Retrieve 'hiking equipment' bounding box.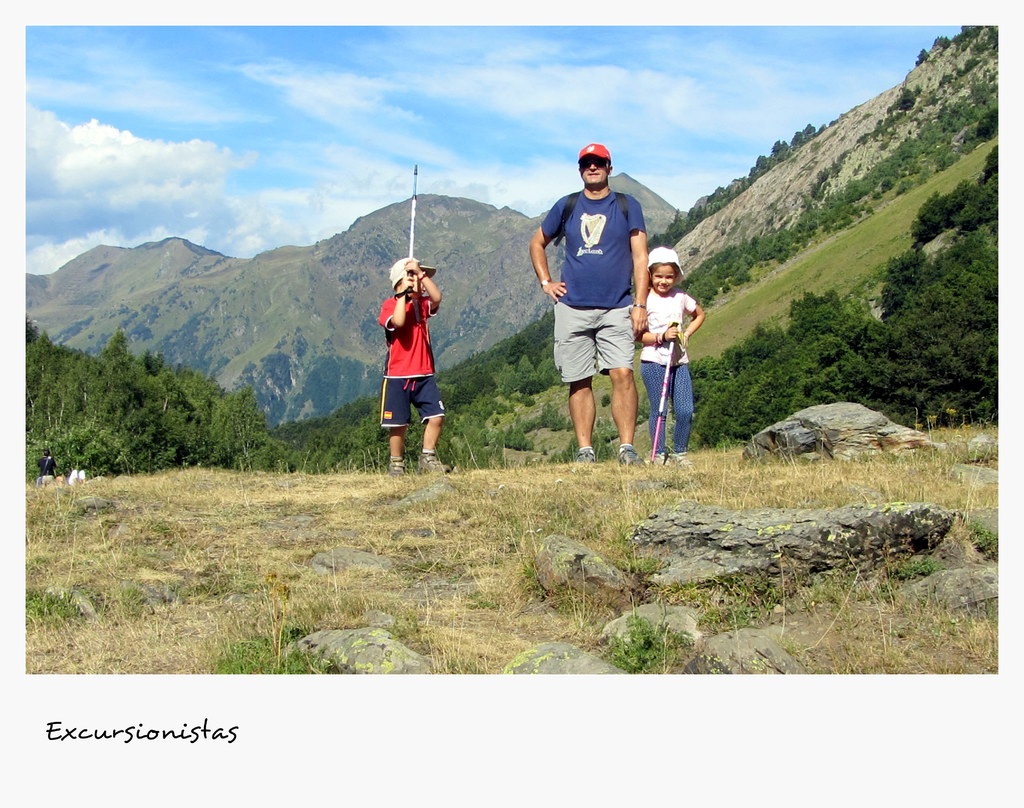
Bounding box: Rect(407, 163, 418, 294).
